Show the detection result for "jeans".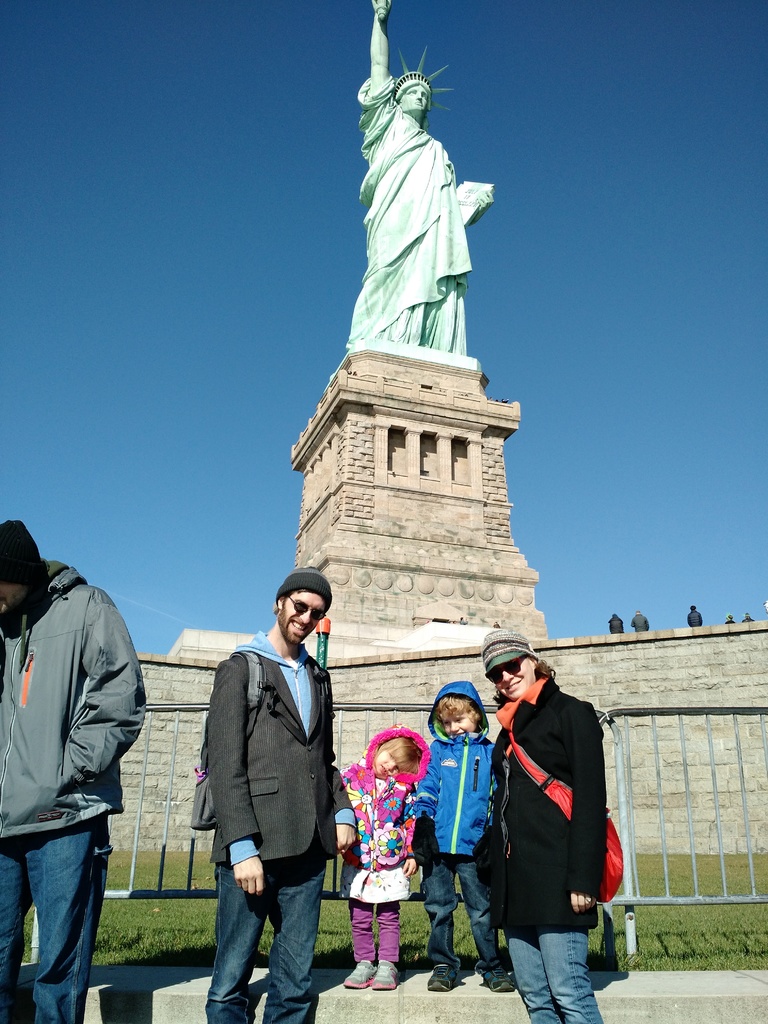
<bbox>509, 929, 602, 1023</bbox>.
